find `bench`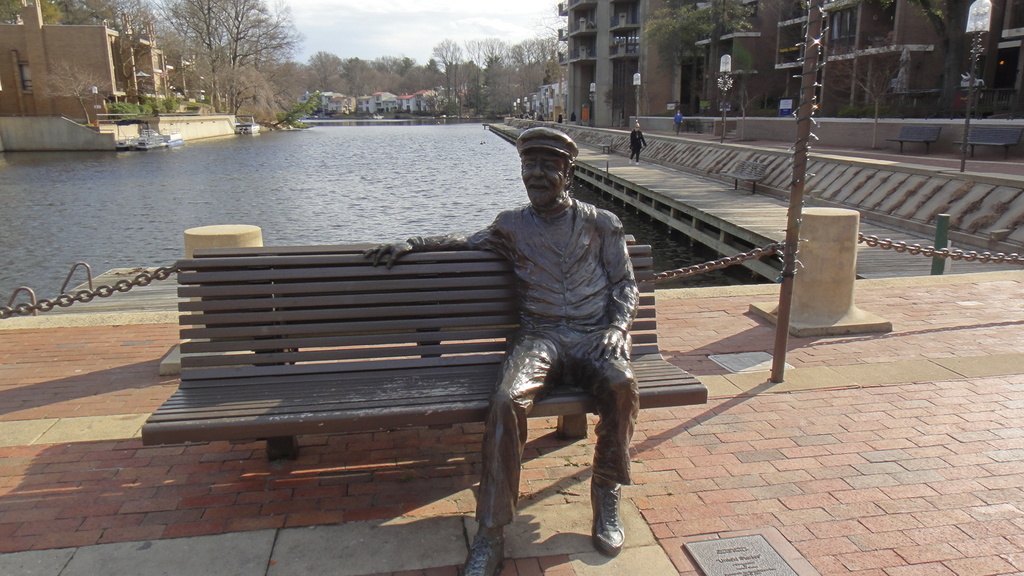
region(141, 249, 708, 460)
